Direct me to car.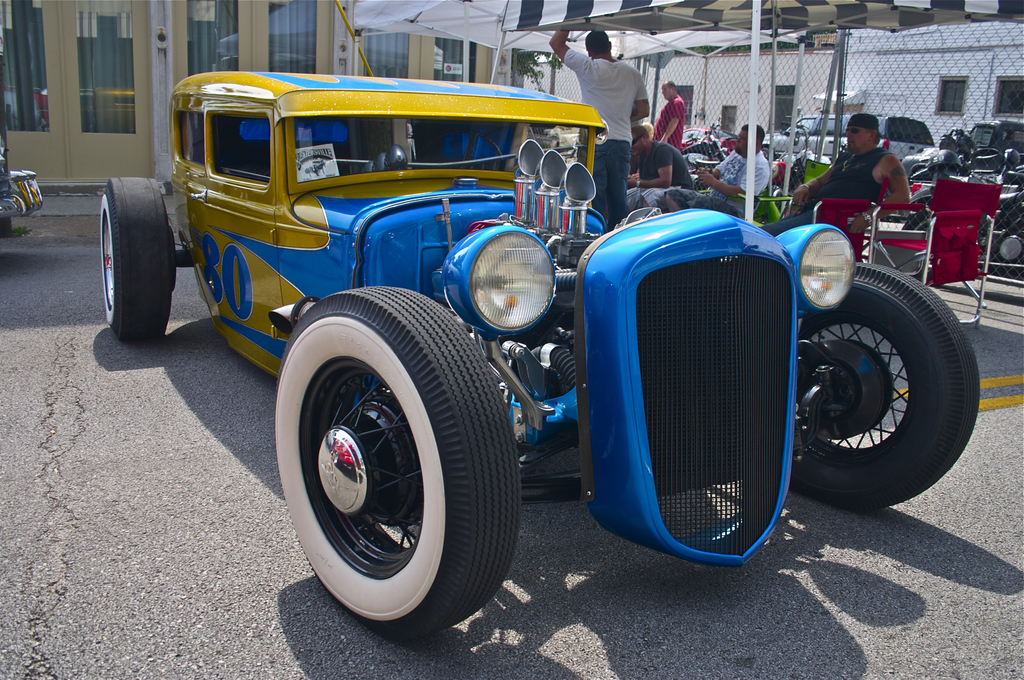
Direction: [766, 110, 936, 161].
